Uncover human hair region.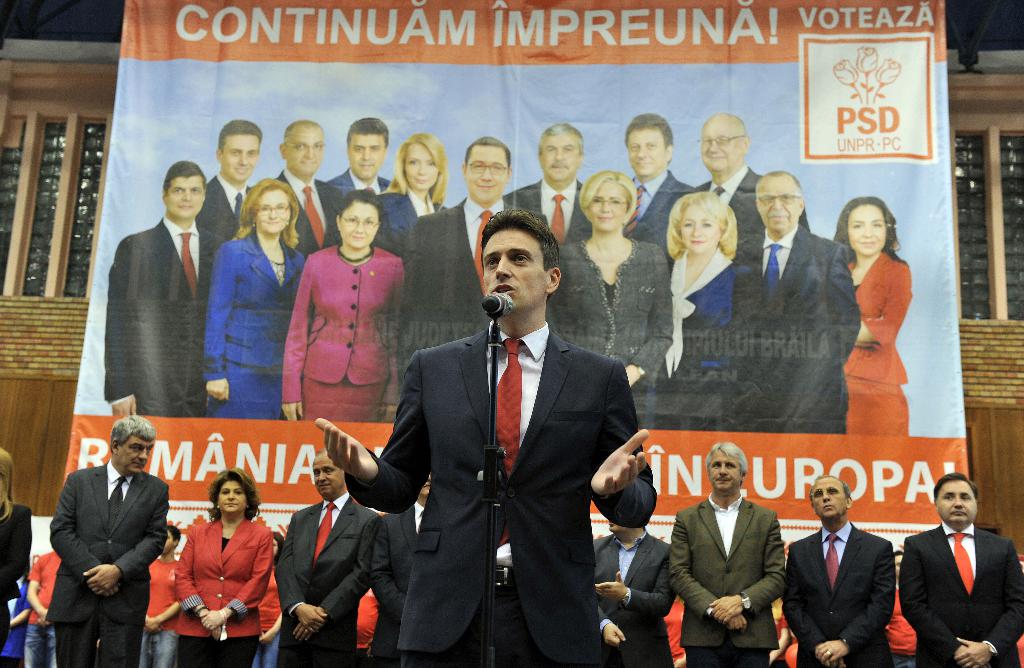
Uncovered: (813,474,850,500).
